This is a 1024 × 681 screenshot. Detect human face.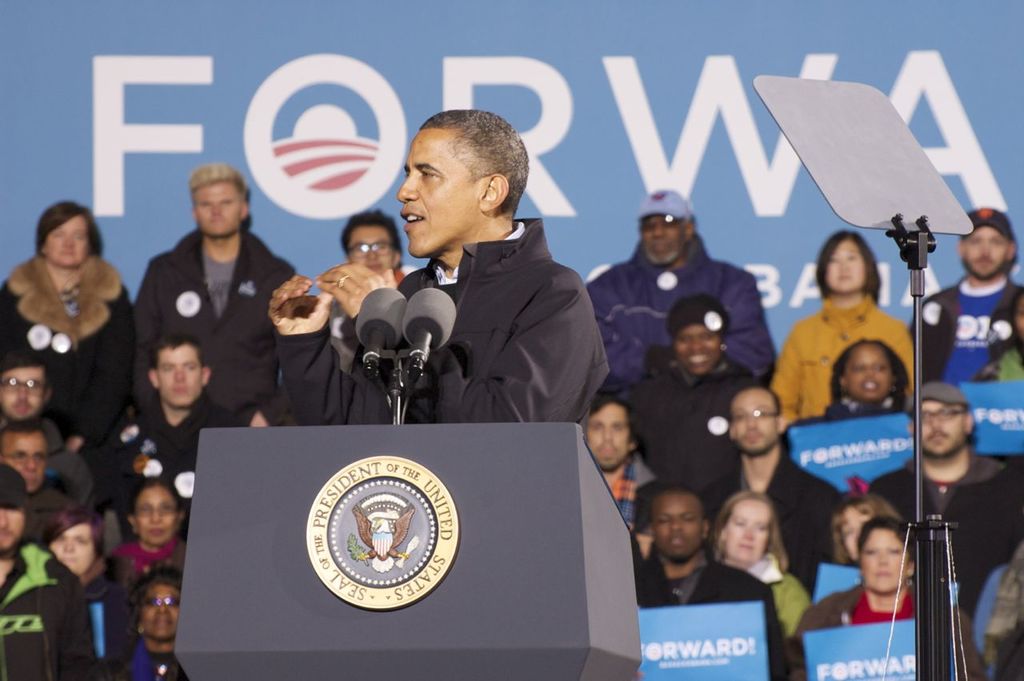
l=966, t=226, r=1005, b=278.
